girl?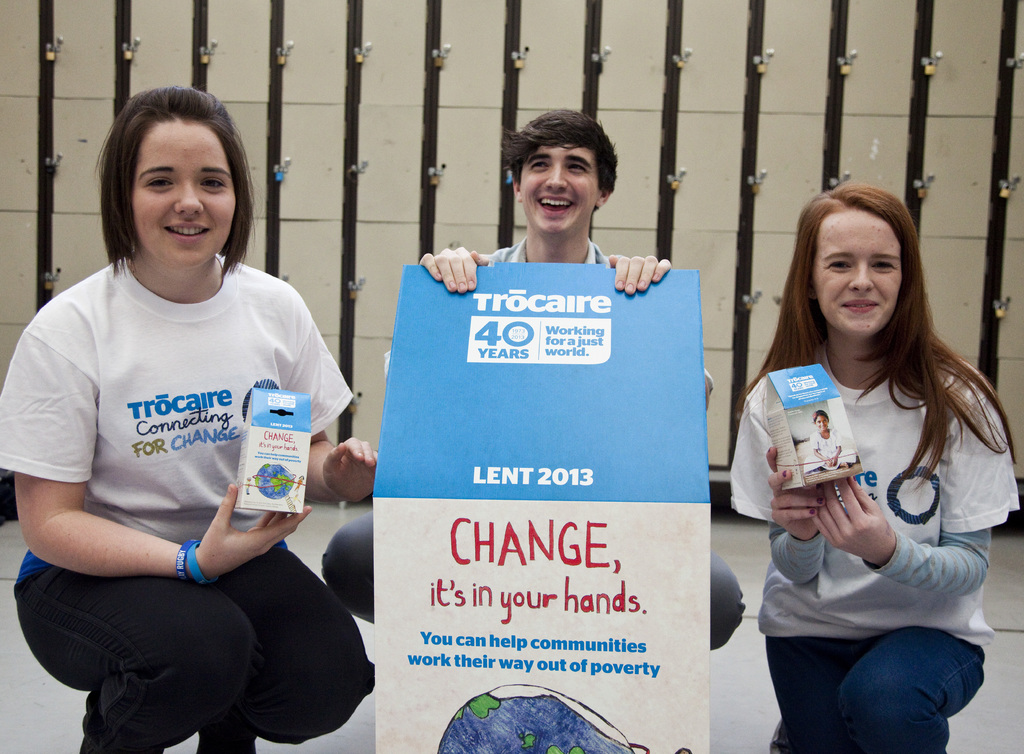
left=725, top=177, right=1023, bottom=753
